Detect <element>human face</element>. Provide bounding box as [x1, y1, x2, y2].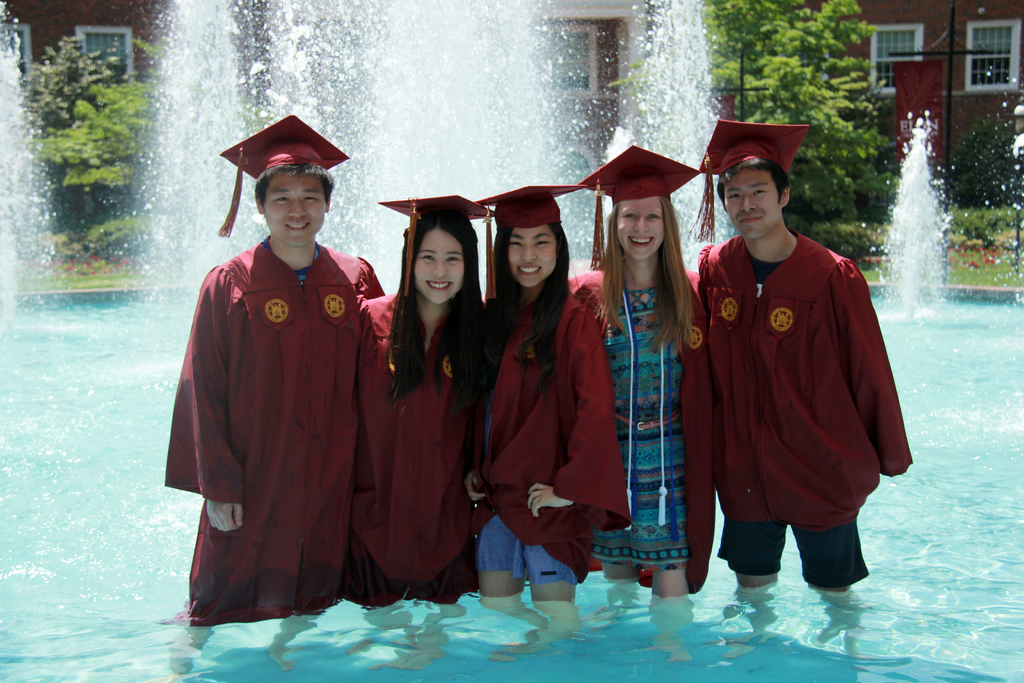
[506, 229, 557, 289].
